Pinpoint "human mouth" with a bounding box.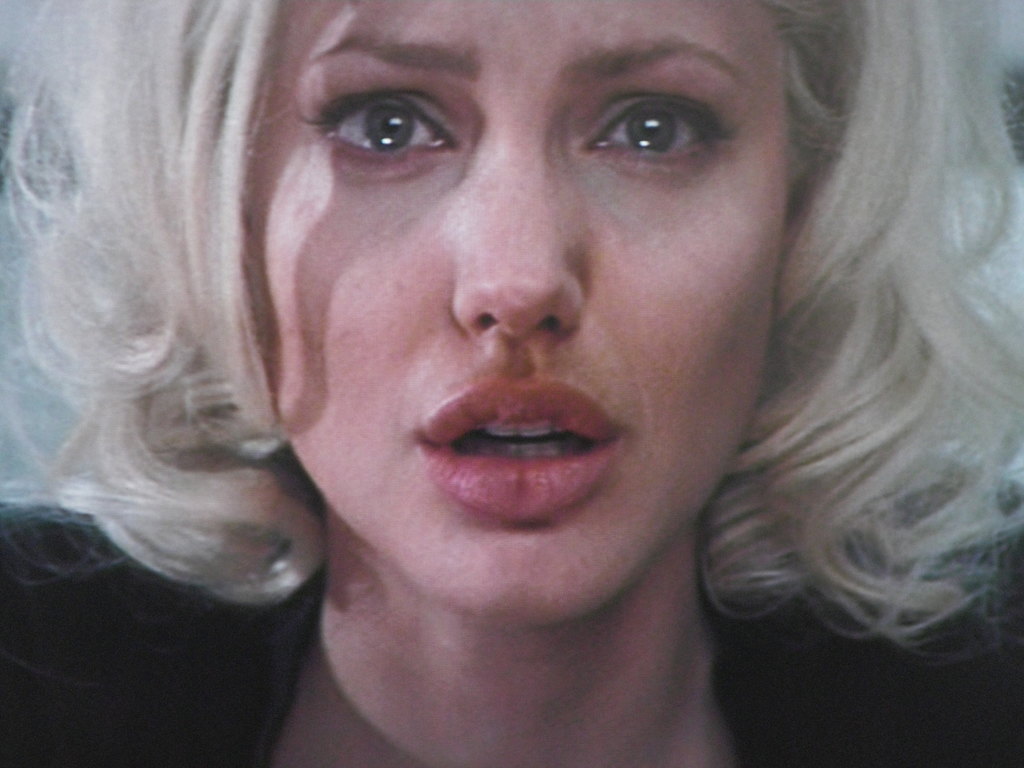
420 387 616 508.
